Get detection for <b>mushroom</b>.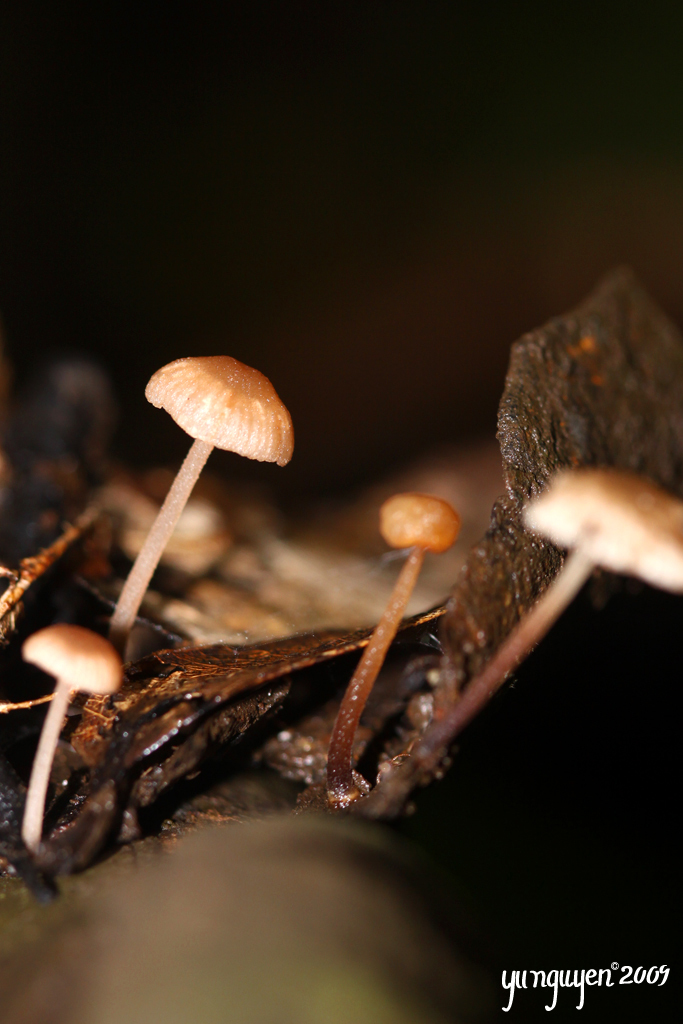
Detection: (left=22, top=612, right=126, bottom=857).
